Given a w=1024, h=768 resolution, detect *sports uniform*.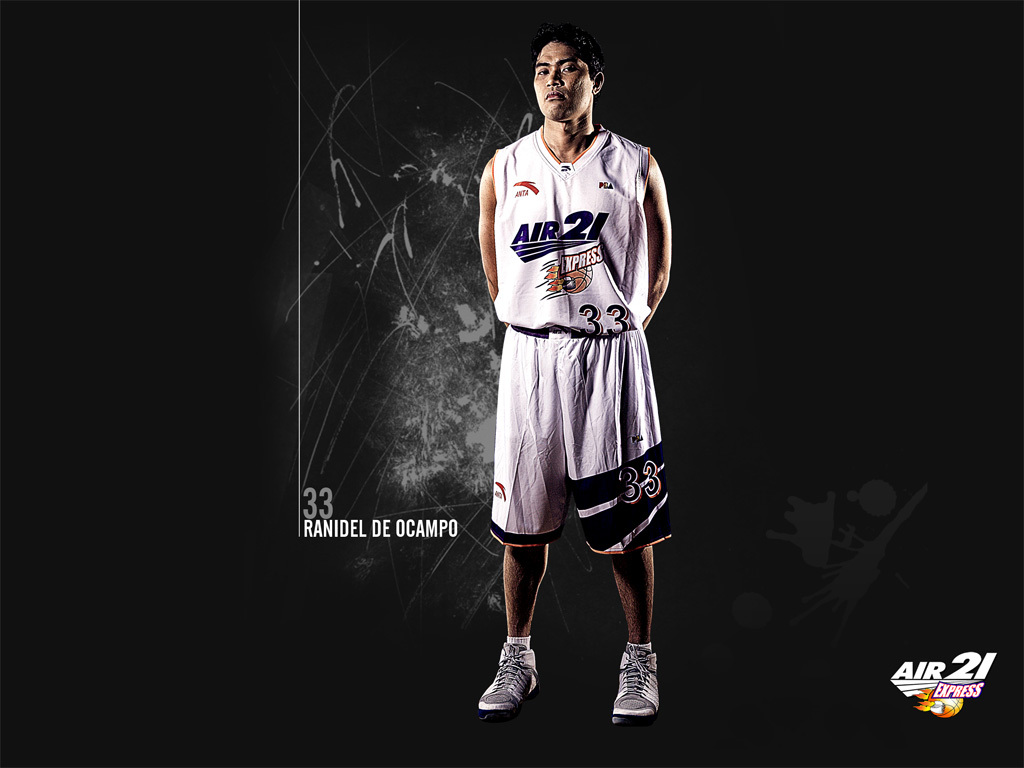
[456, 37, 695, 702].
